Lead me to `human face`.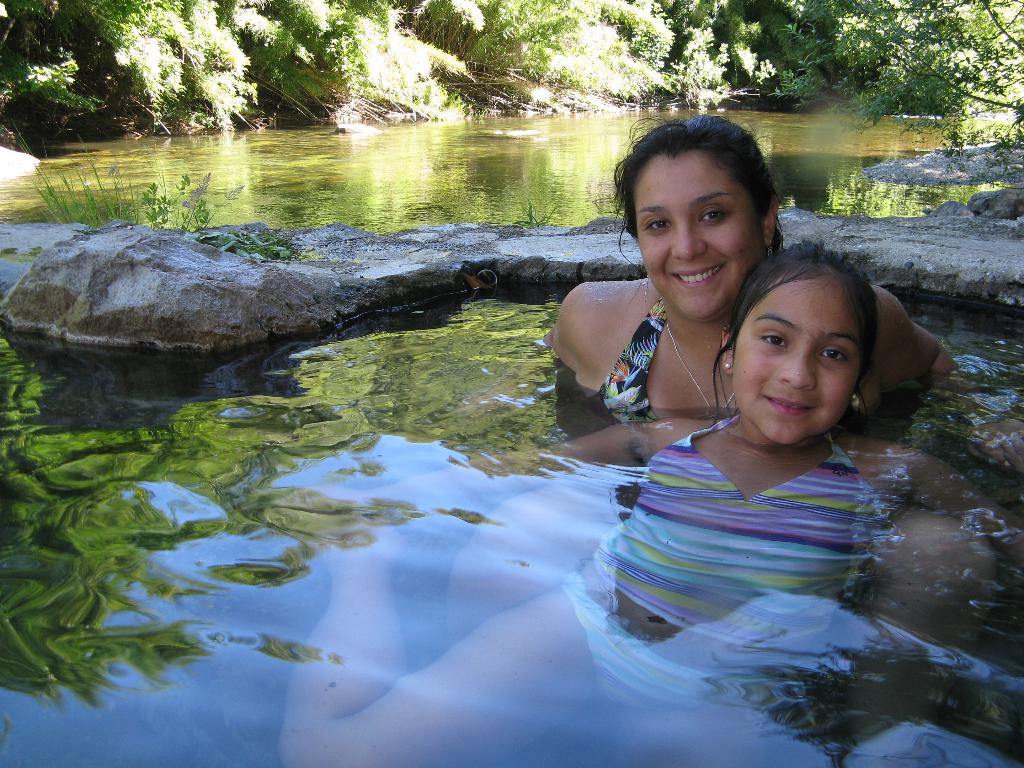
Lead to BBox(739, 275, 863, 446).
